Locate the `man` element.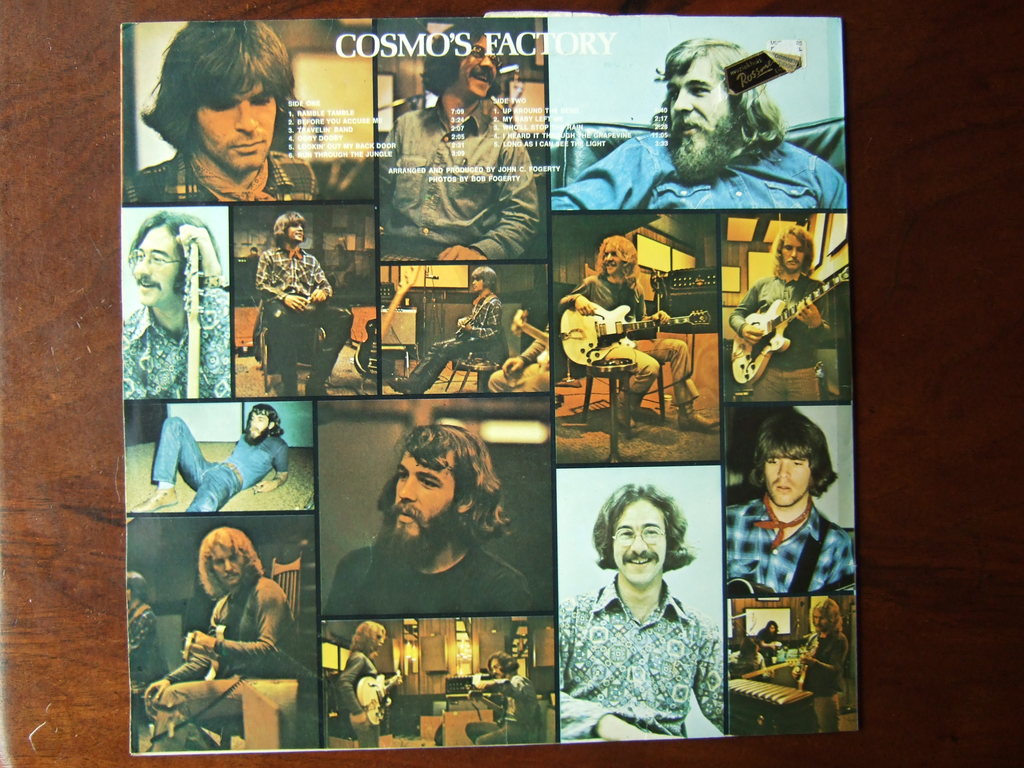
Element bbox: crop(559, 41, 844, 244).
